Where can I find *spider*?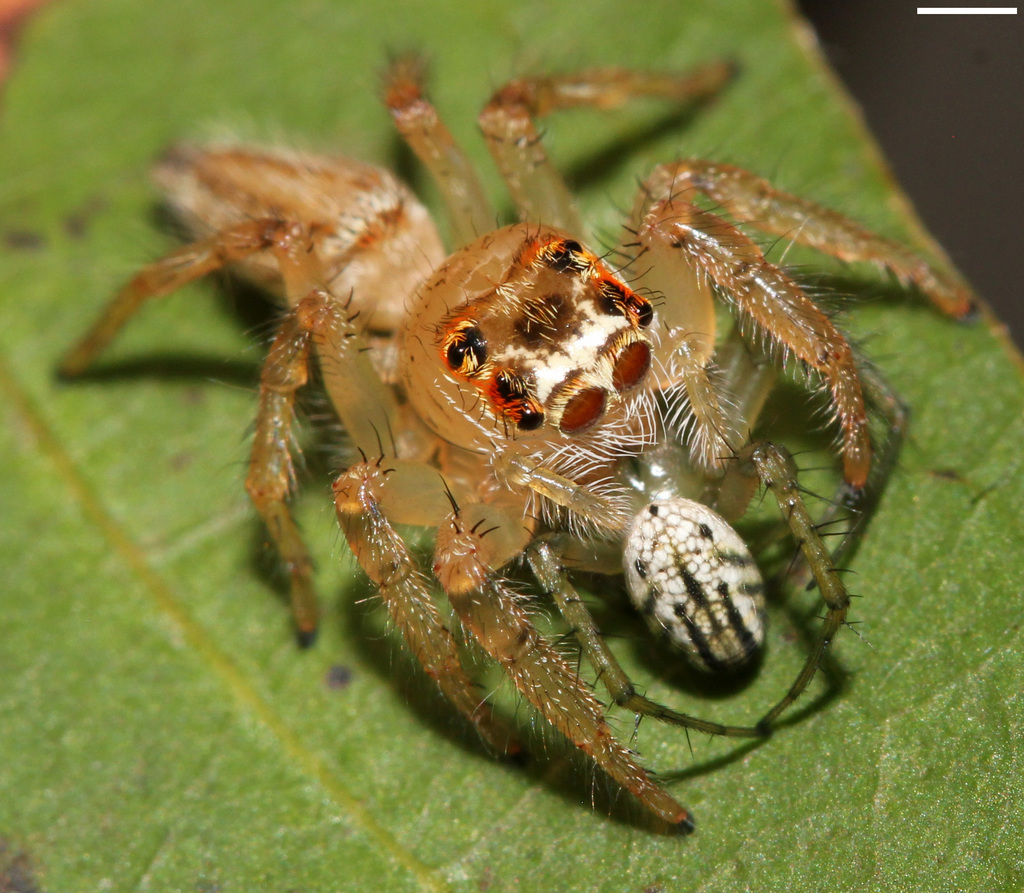
You can find it at <bbox>37, 37, 973, 838</bbox>.
